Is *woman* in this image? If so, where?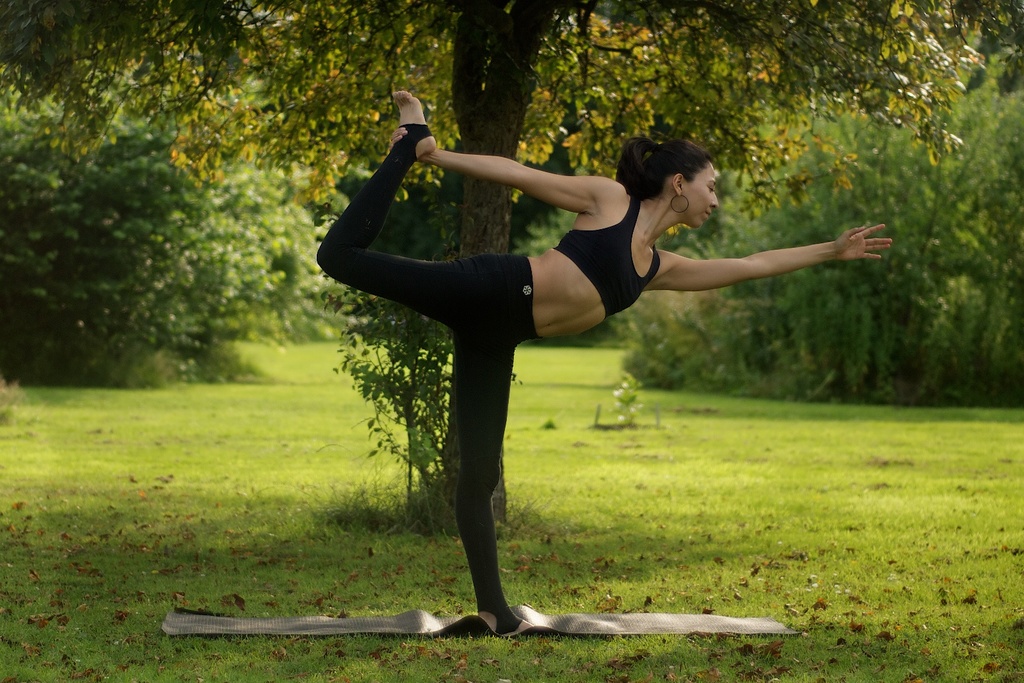
Yes, at Rect(334, 120, 795, 657).
